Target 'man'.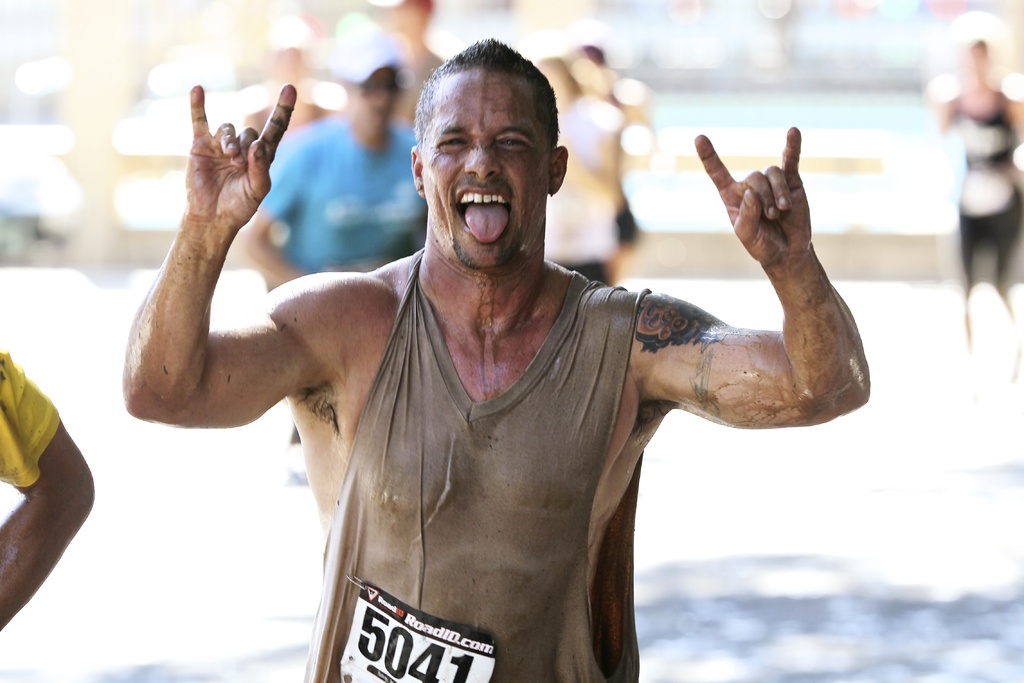
Target region: region(242, 49, 428, 290).
